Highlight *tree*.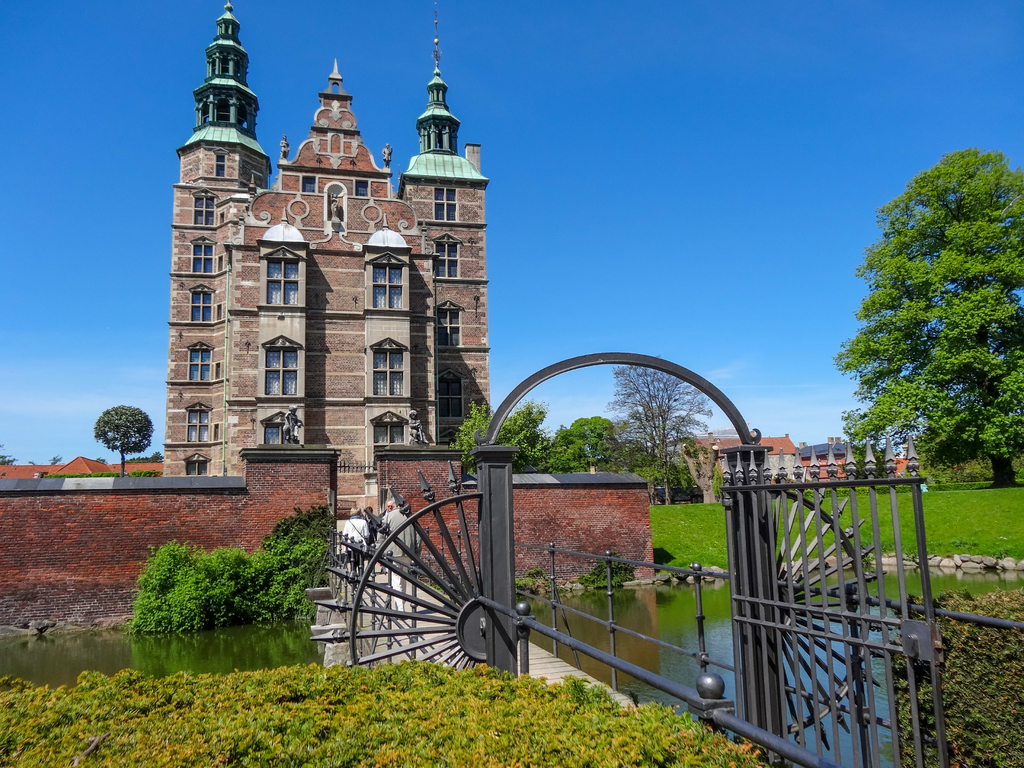
Highlighted region: detection(817, 203, 1008, 488).
